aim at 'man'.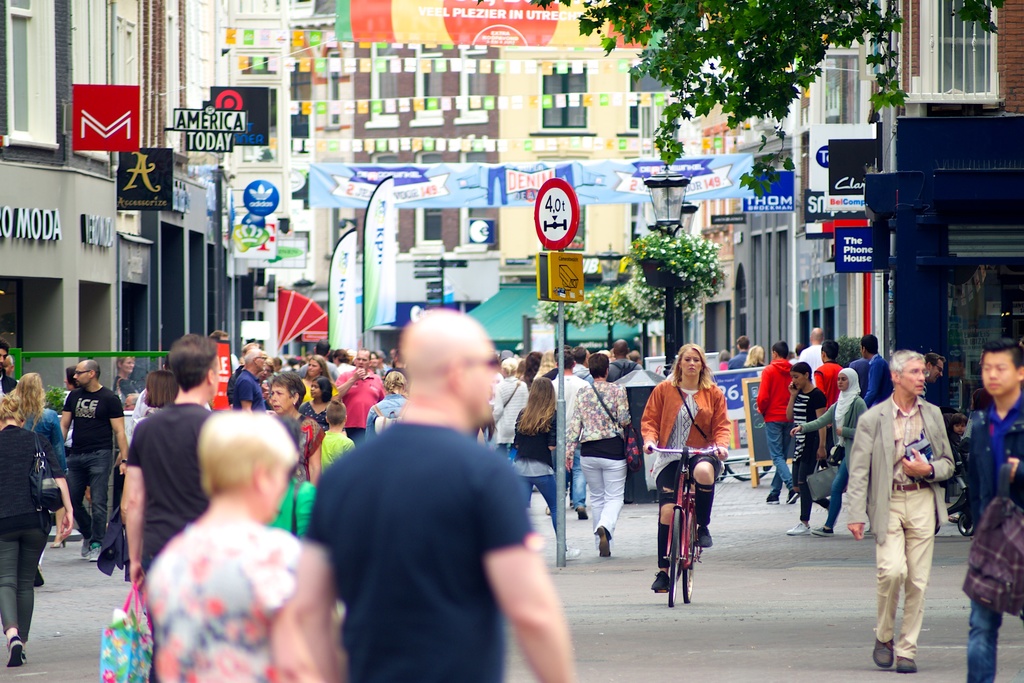
Aimed at BBox(809, 338, 847, 425).
